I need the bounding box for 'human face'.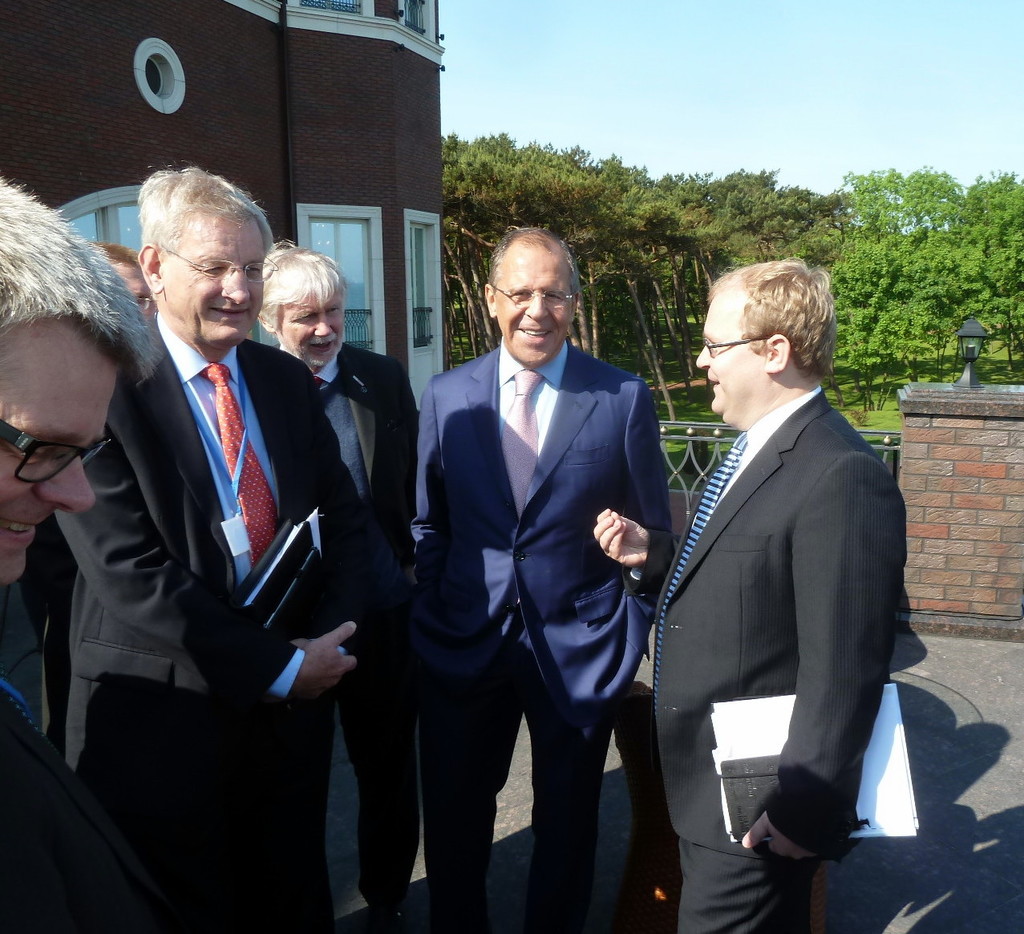
Here it is: BBox(502, 259, 581, 364).
